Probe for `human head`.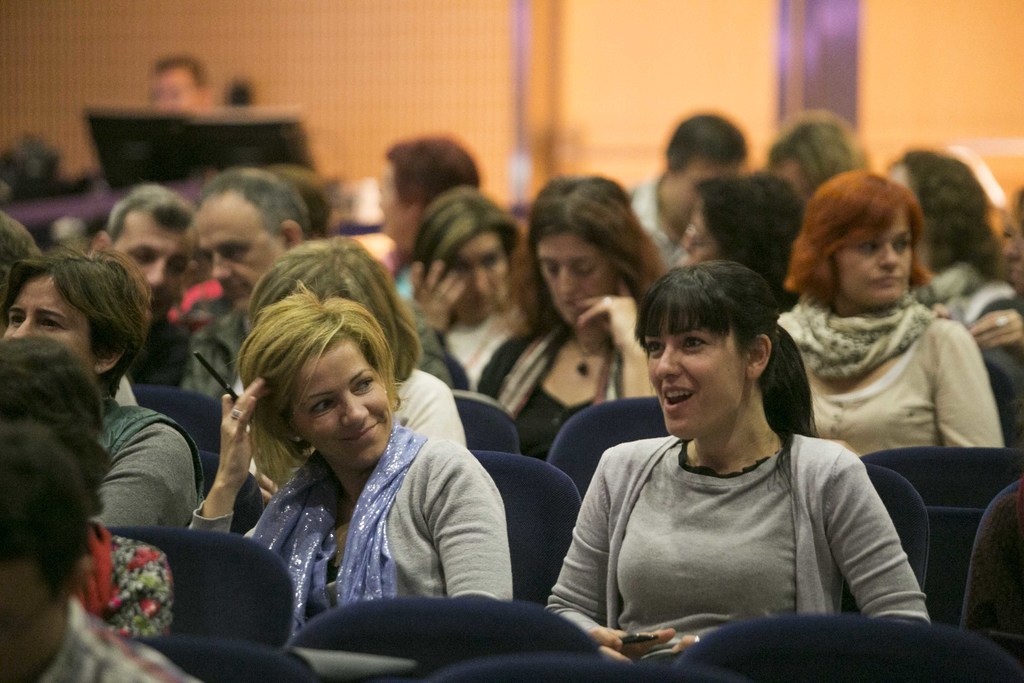
Probe result: [x1=0, y1=239, x2=151, y2=402].
